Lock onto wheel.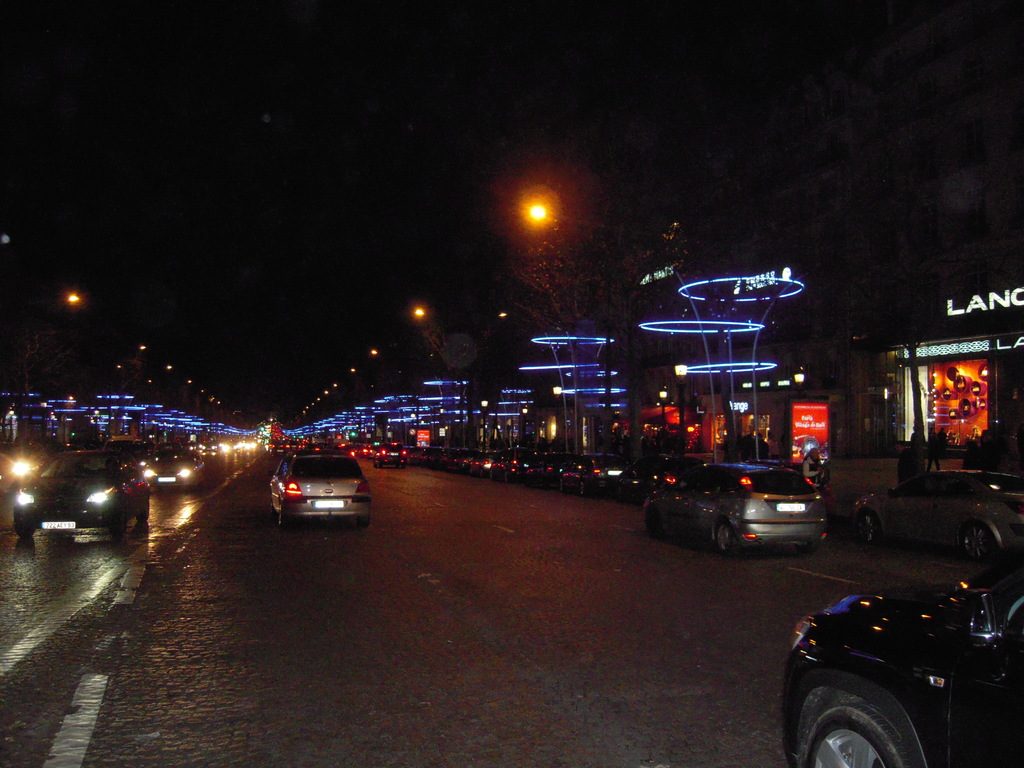
Locked: l=356, t=516, r=372, b=526.
